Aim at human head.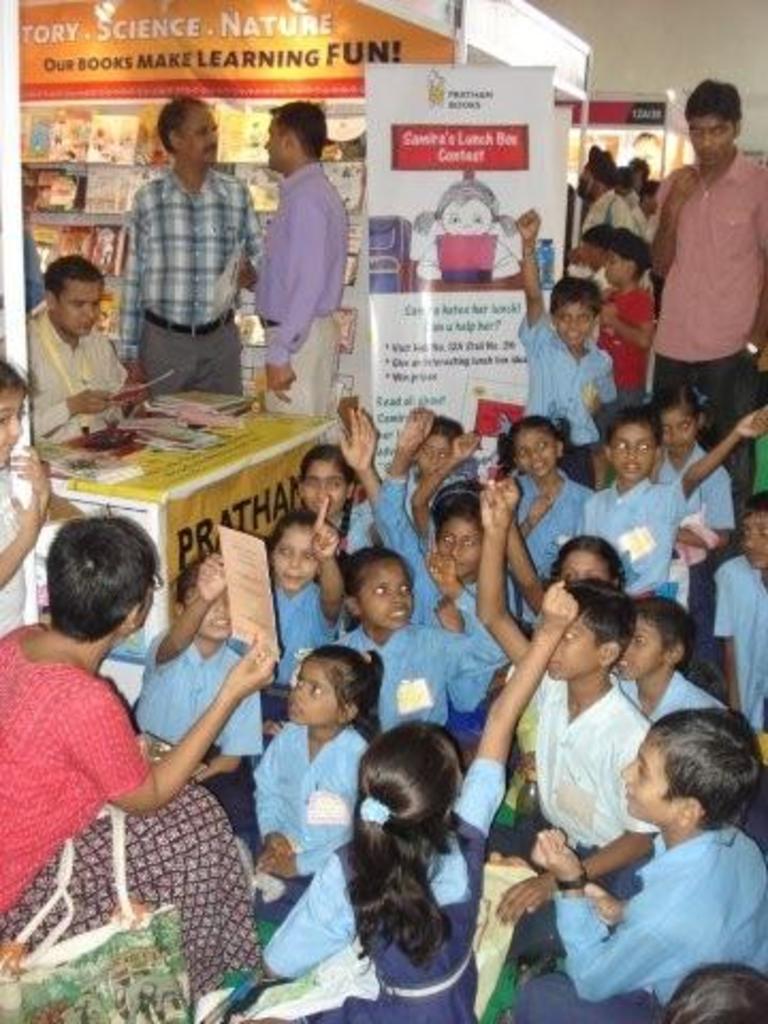
Aimed at [738, 491, 766, 565].
